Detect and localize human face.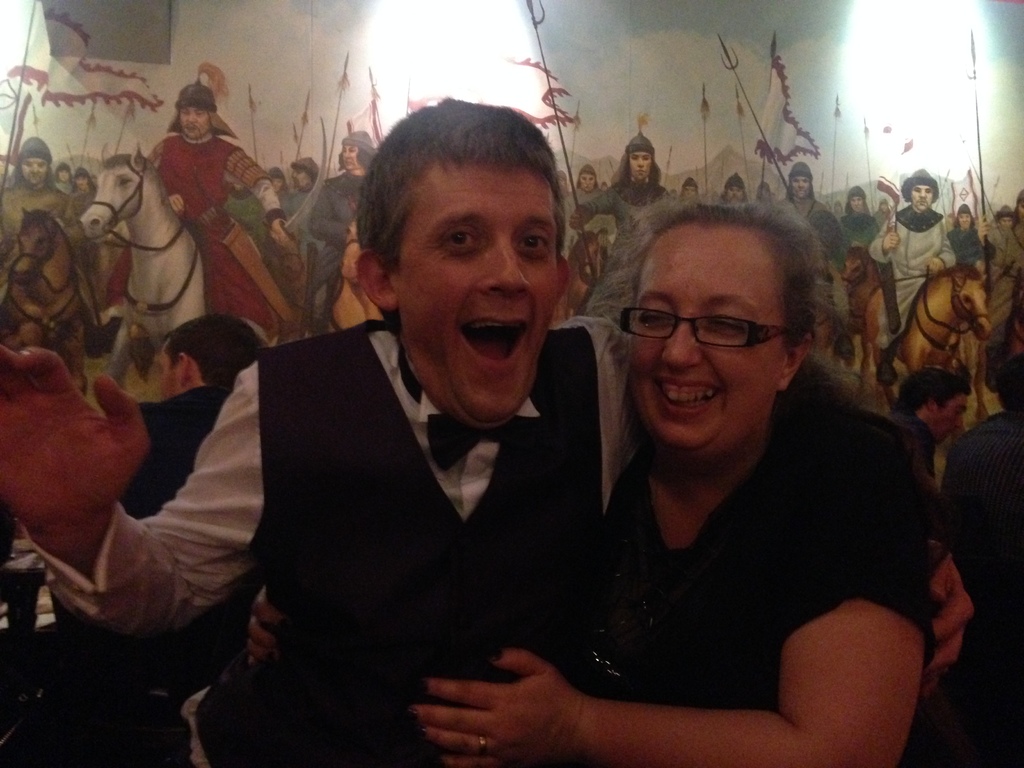
Localized at <bbox>682, 187, 696, 198</bbox>.
